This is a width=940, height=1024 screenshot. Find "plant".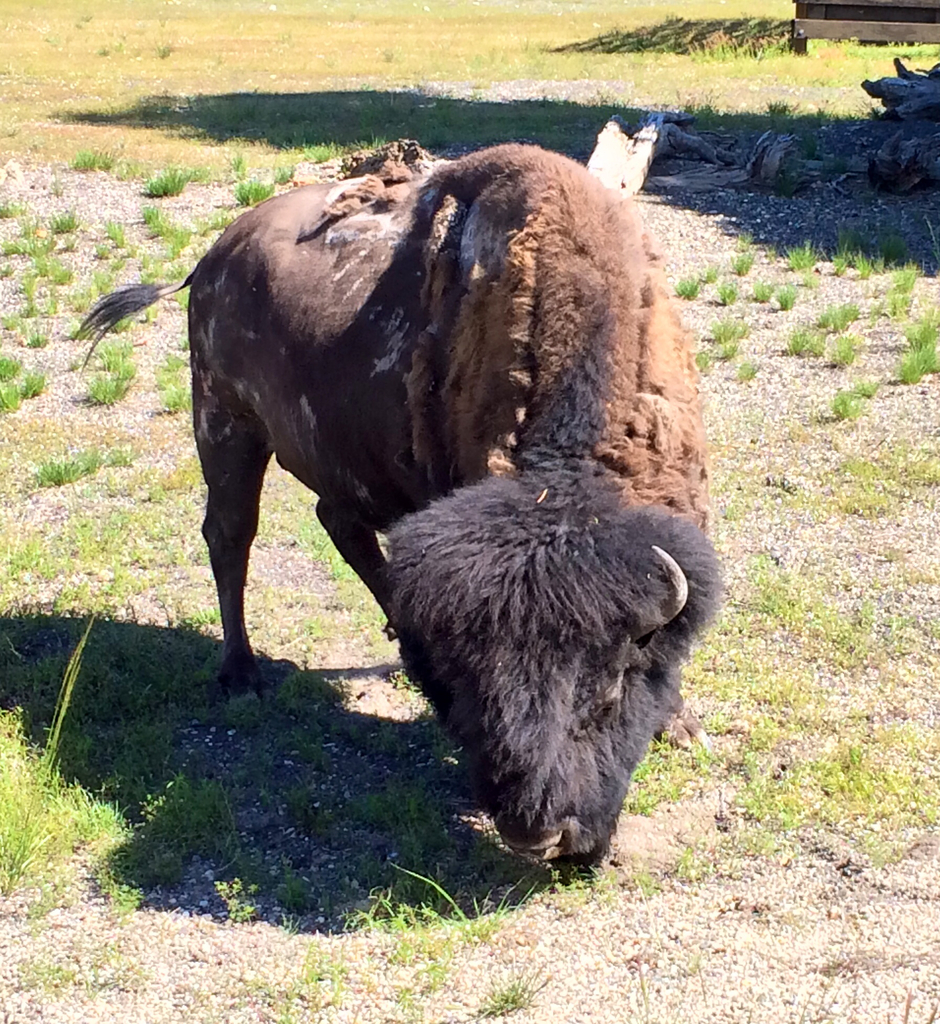
Bounding box: rect(23, 369, 42, 396).
